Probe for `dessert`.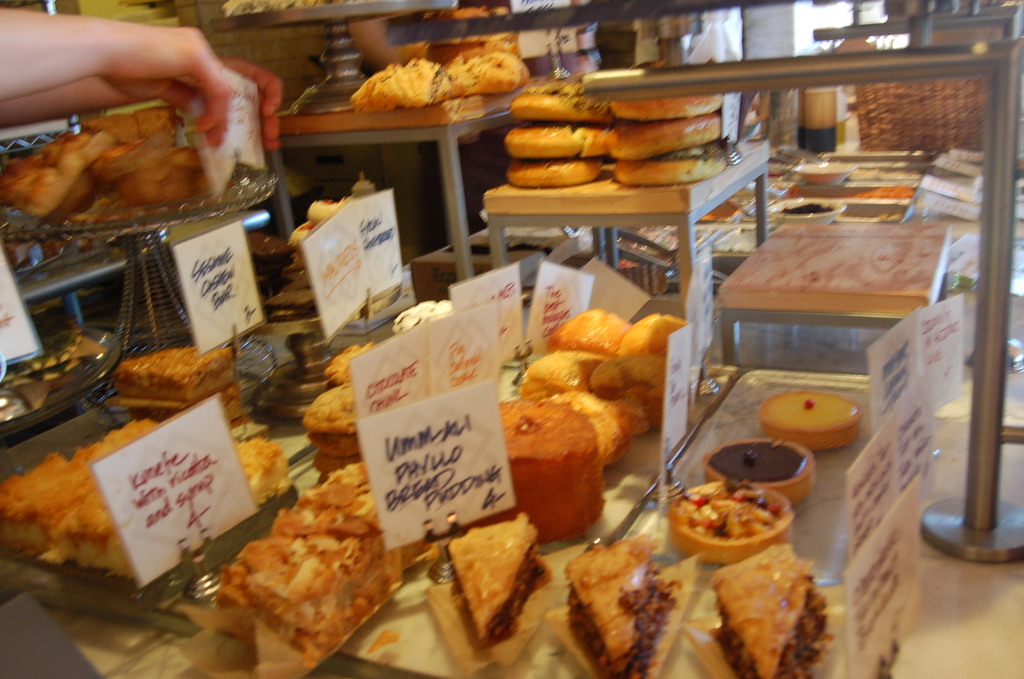
Probe result: bbox=(513, 161, 583, 181).
